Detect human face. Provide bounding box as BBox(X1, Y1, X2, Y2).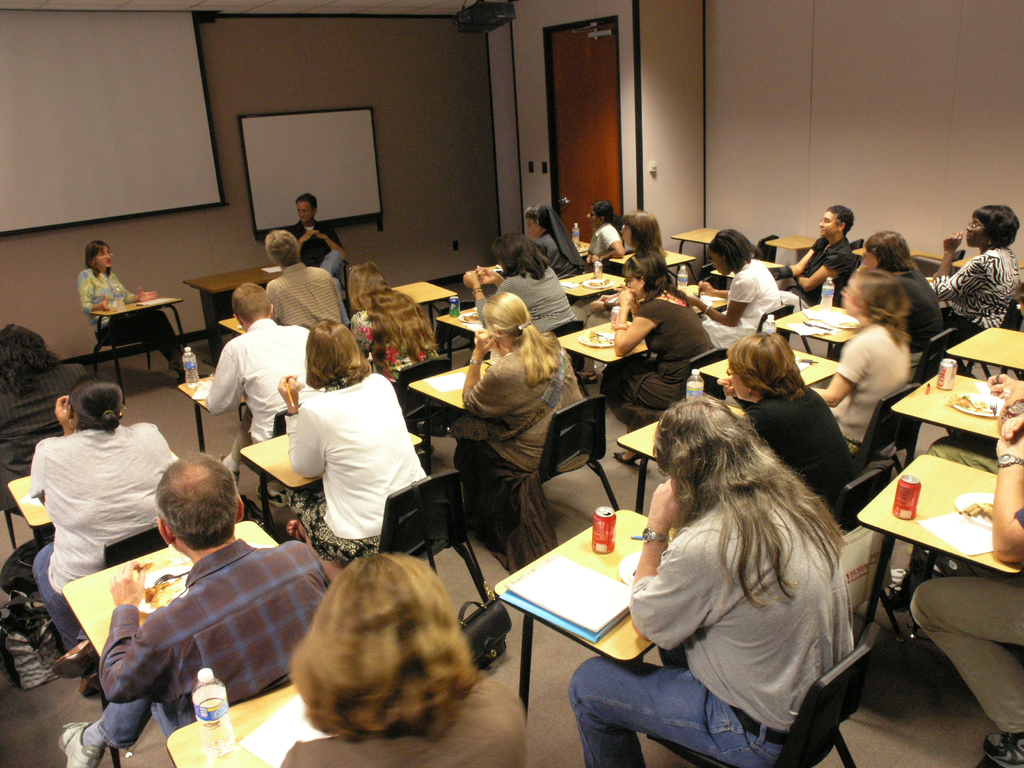
BBox(529, 220, 537, 236).
